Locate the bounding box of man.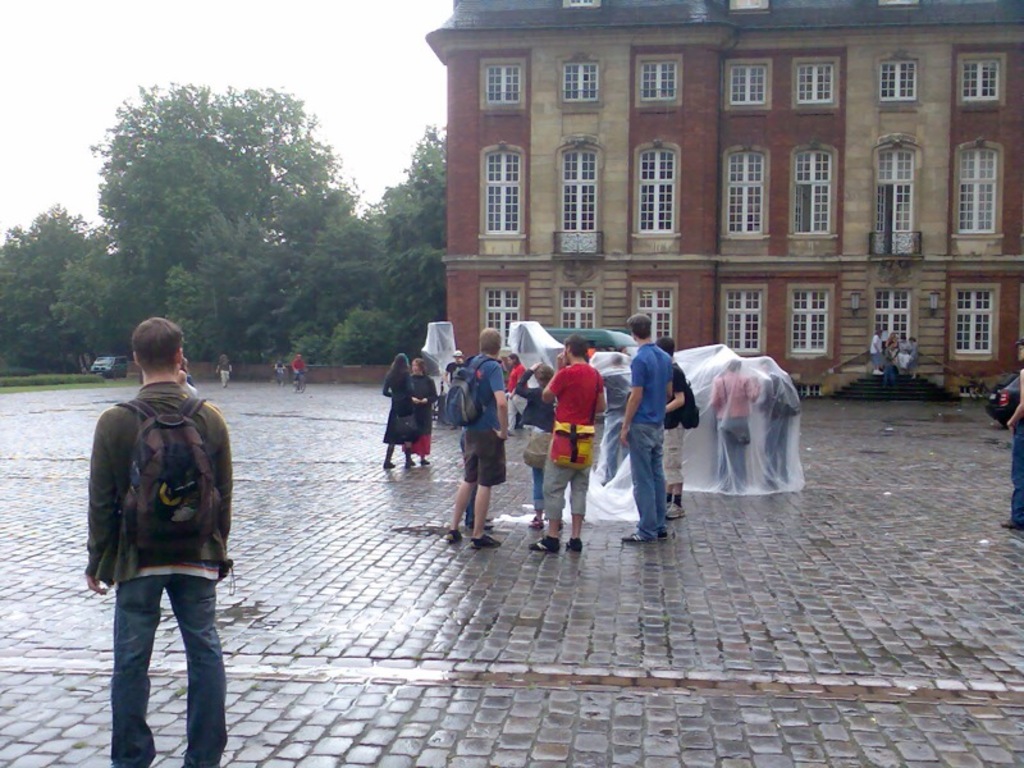
Bounding box: [87, 319, 229, 767].
